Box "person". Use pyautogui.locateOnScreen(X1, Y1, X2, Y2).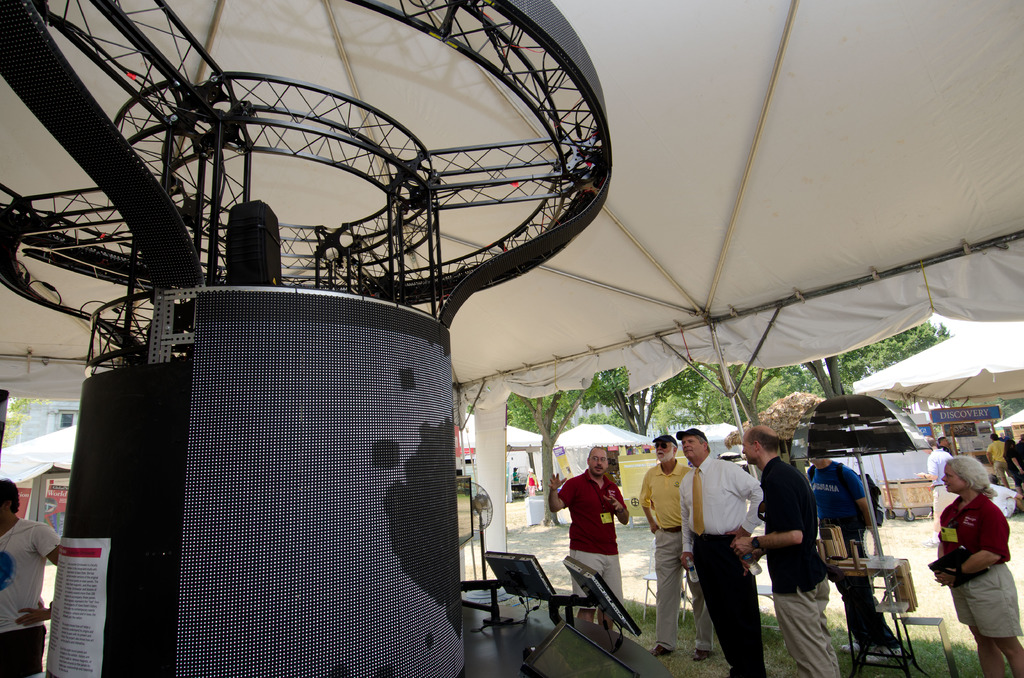
pyautogui.locateOnScreen(548, 446, 628, 632).
